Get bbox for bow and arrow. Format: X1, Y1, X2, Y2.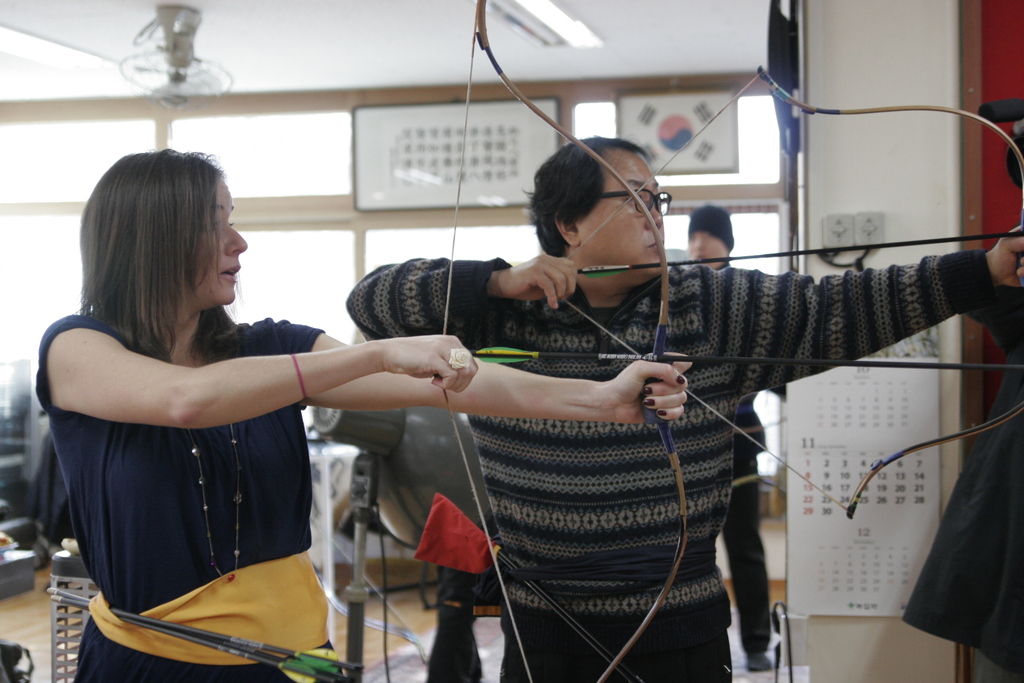
559, 65, 1023, 519.
